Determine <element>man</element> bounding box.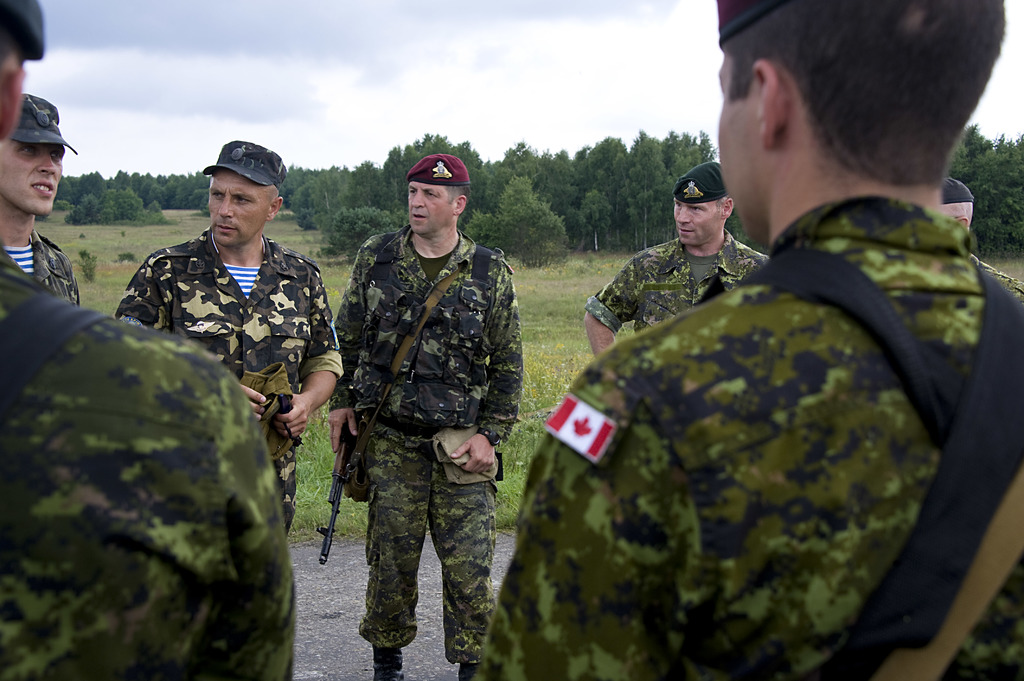
Determined: <box>941,179,983,247</box>.
